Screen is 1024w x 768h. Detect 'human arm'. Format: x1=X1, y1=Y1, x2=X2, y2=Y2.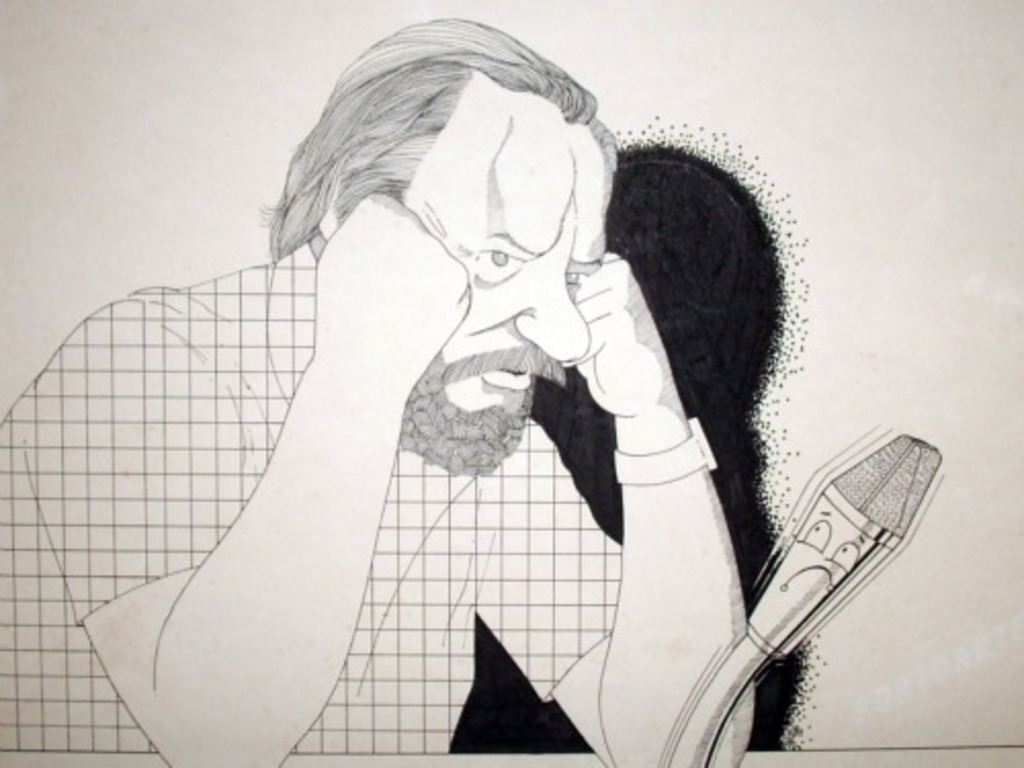
x1=489, y1=242, x2=748, y2=766.
